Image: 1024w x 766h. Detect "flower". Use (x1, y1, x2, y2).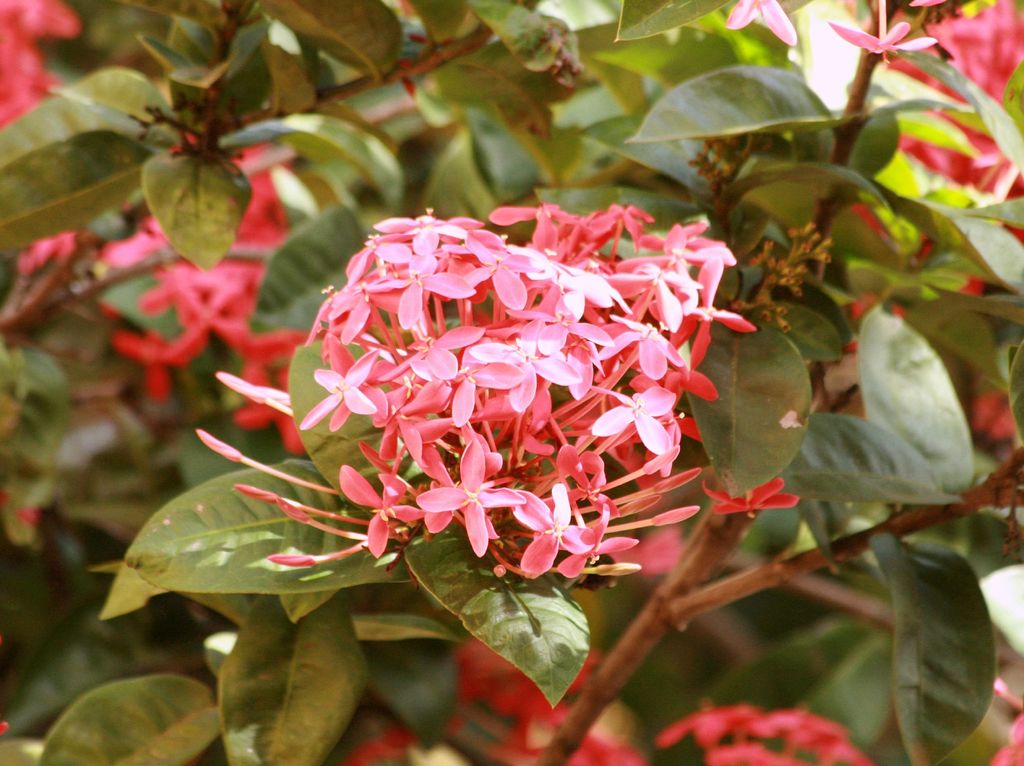
(825, 19, 933, 67).
